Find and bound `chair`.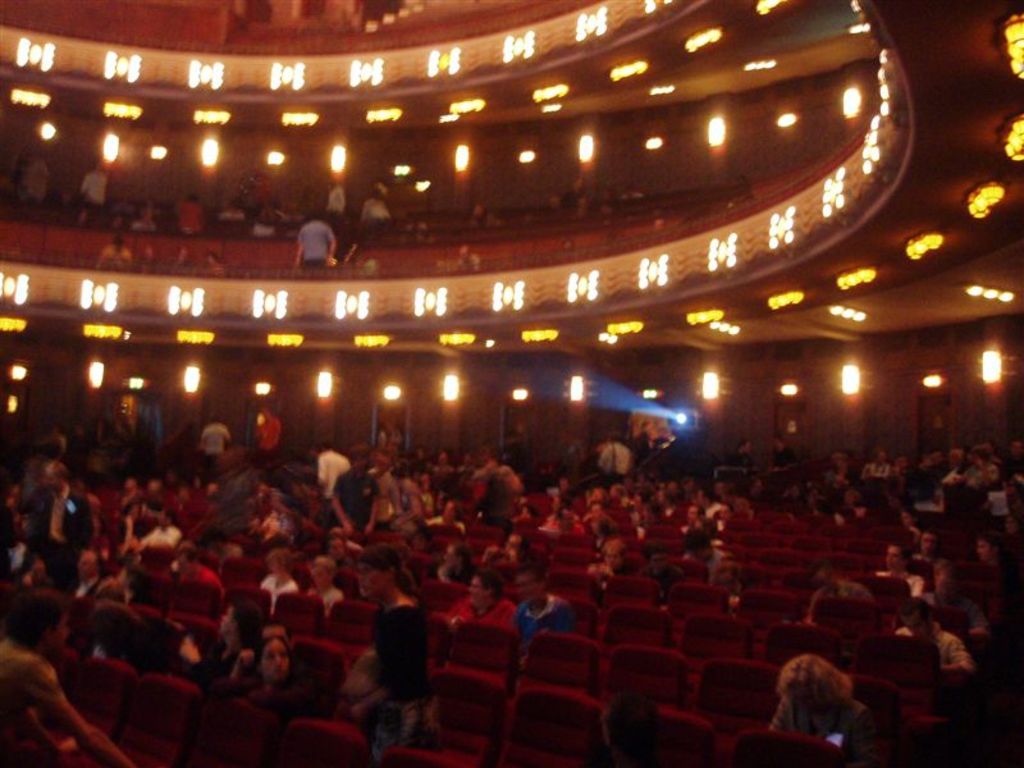
Bound: {"x1": 666, "y1": 540, "x2": 695, "y2": 564}.
